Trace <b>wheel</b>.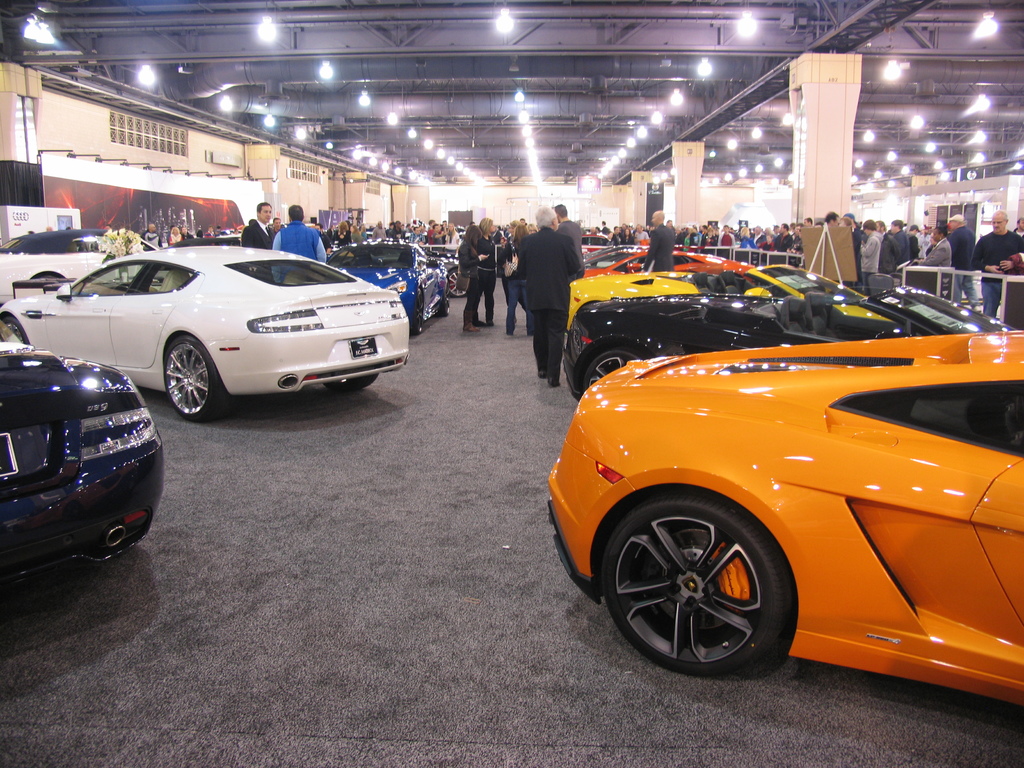
Traced to 603/496/804/669.
